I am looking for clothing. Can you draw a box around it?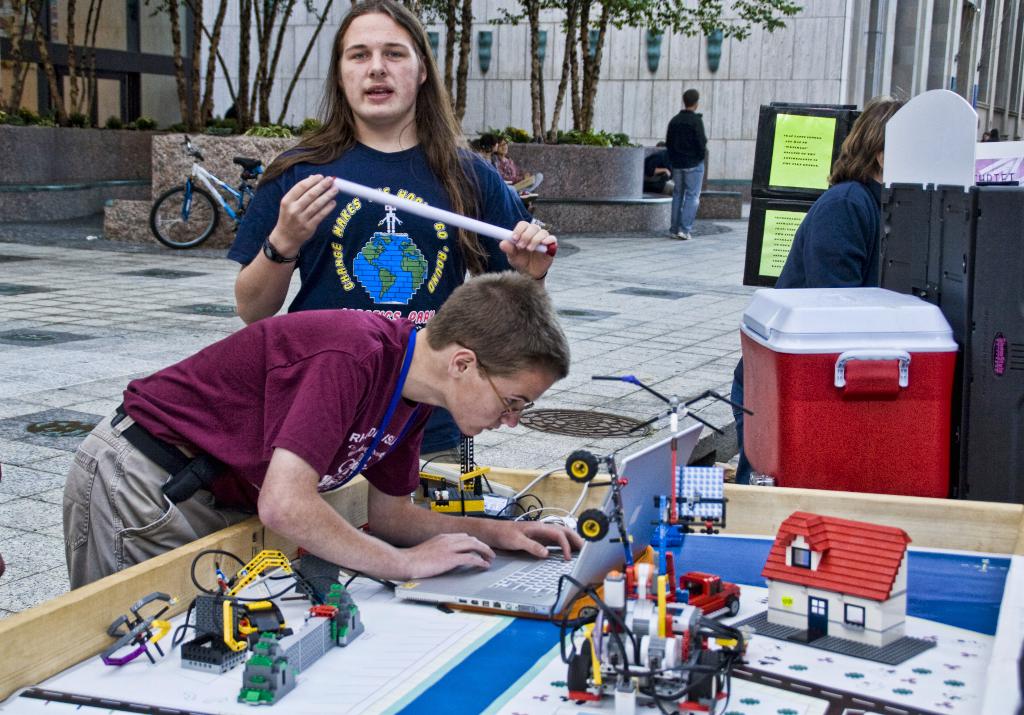
Sure, the bounding box is l=63, t=308, r=420, b=589.
